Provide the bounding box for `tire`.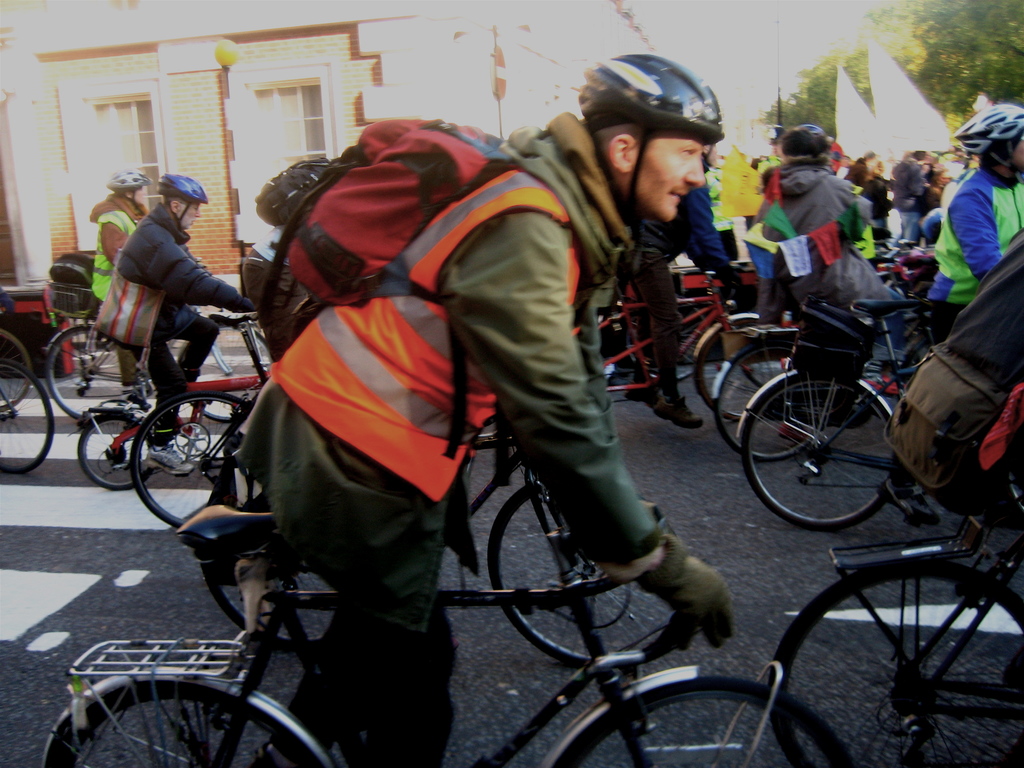
l=768, t=570, r=1023, b=767.
